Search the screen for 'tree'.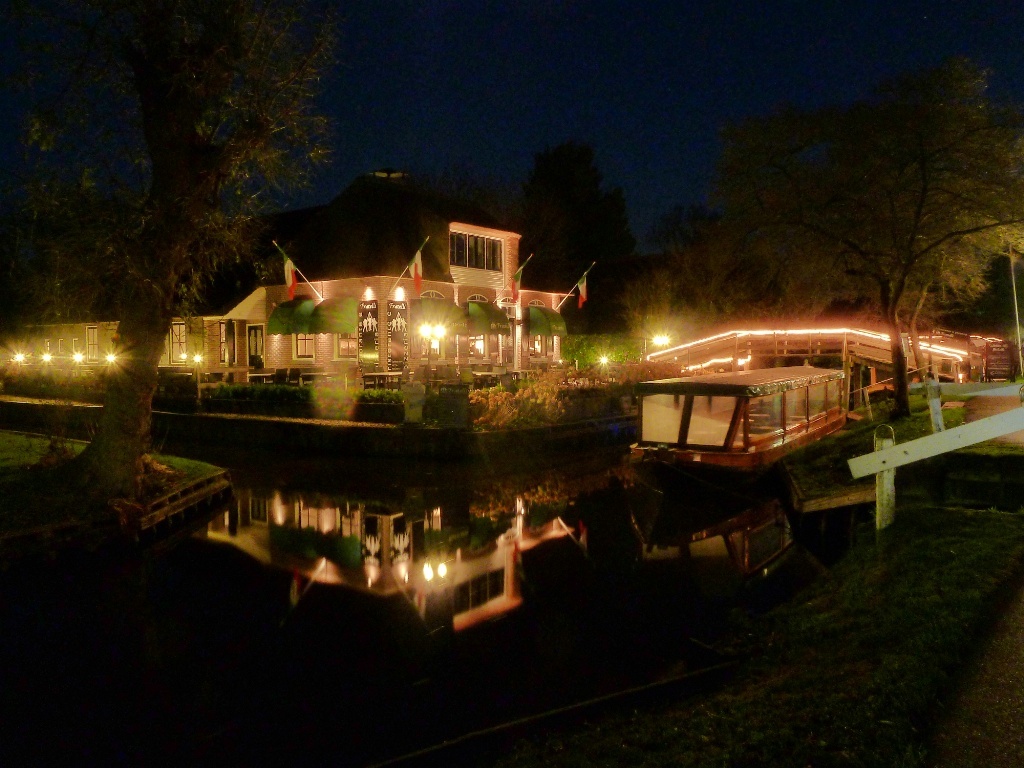
Found at bbox=(485, 127, 636, 331).
